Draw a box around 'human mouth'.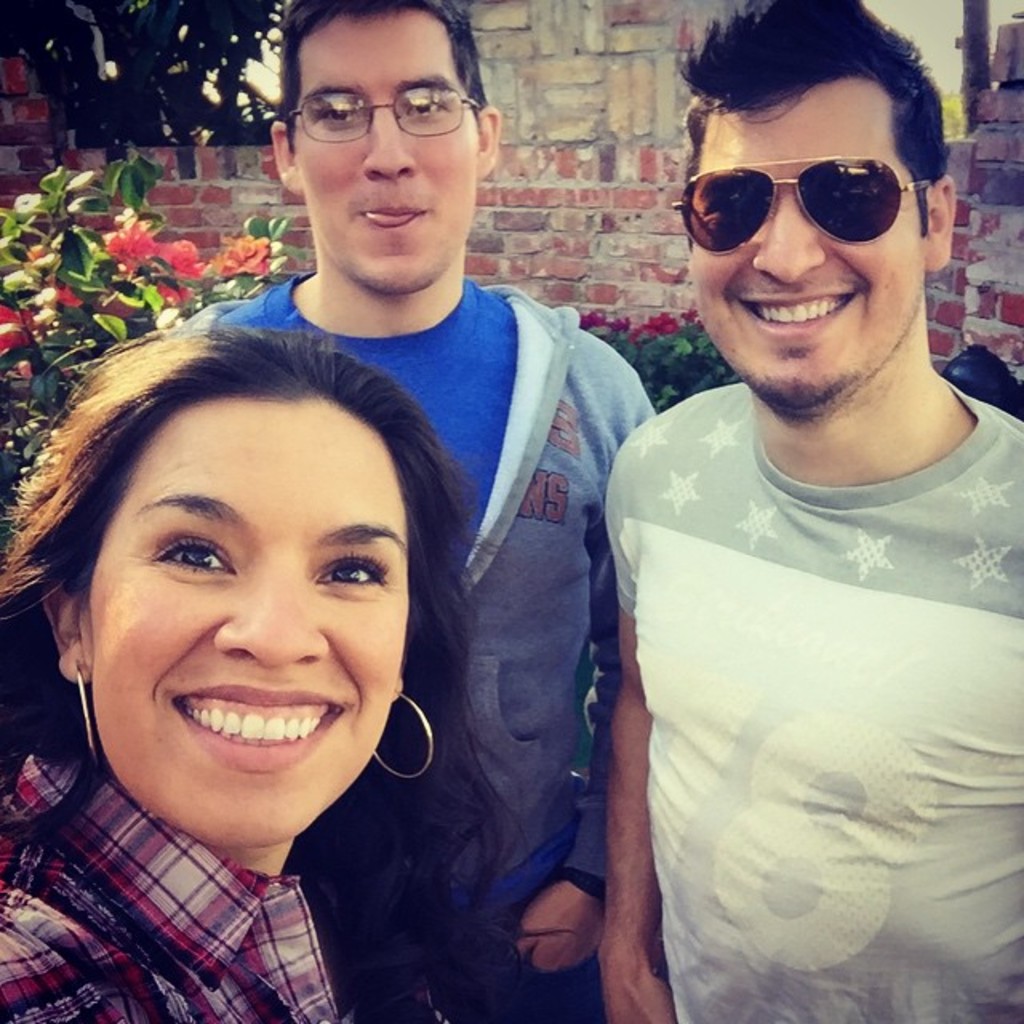
l=355, t=200, r=427, b=235.
